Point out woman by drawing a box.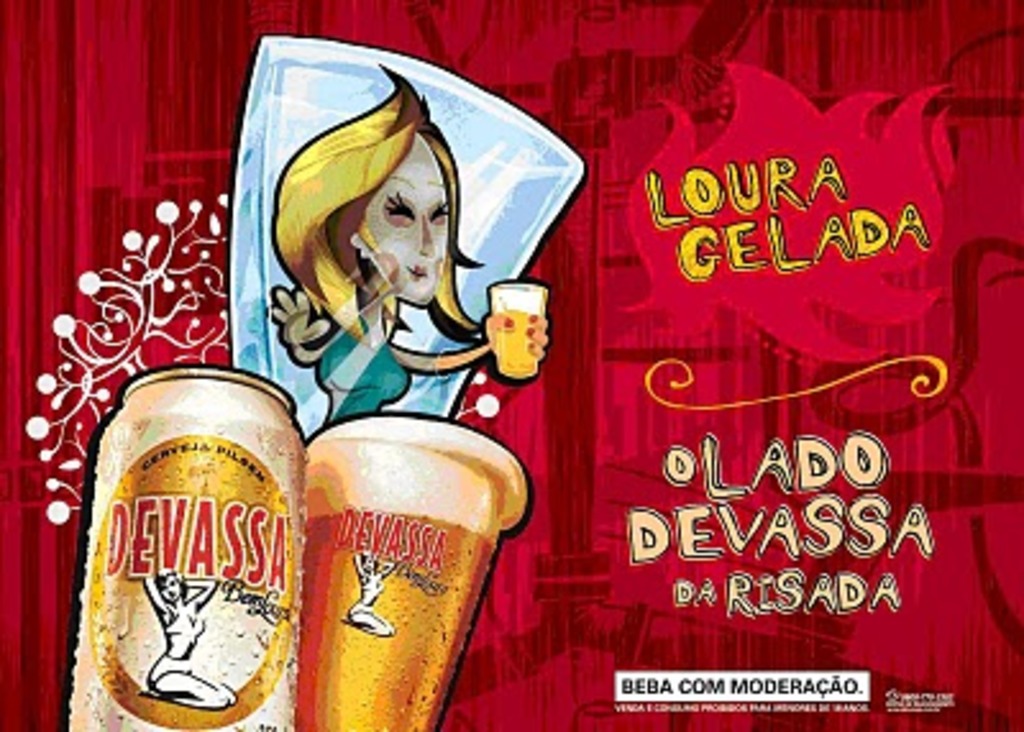
crop(138, 566, 238, 709).
